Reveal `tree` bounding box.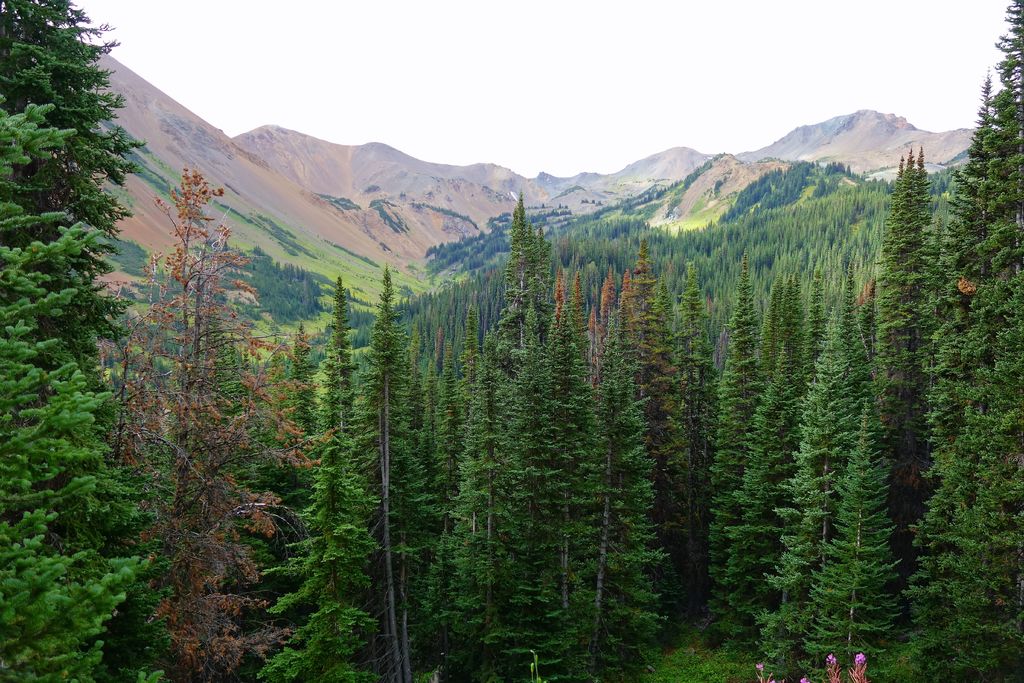
Revealed: pyautogui.locateOnScreen(369, 270, 426, 682).
